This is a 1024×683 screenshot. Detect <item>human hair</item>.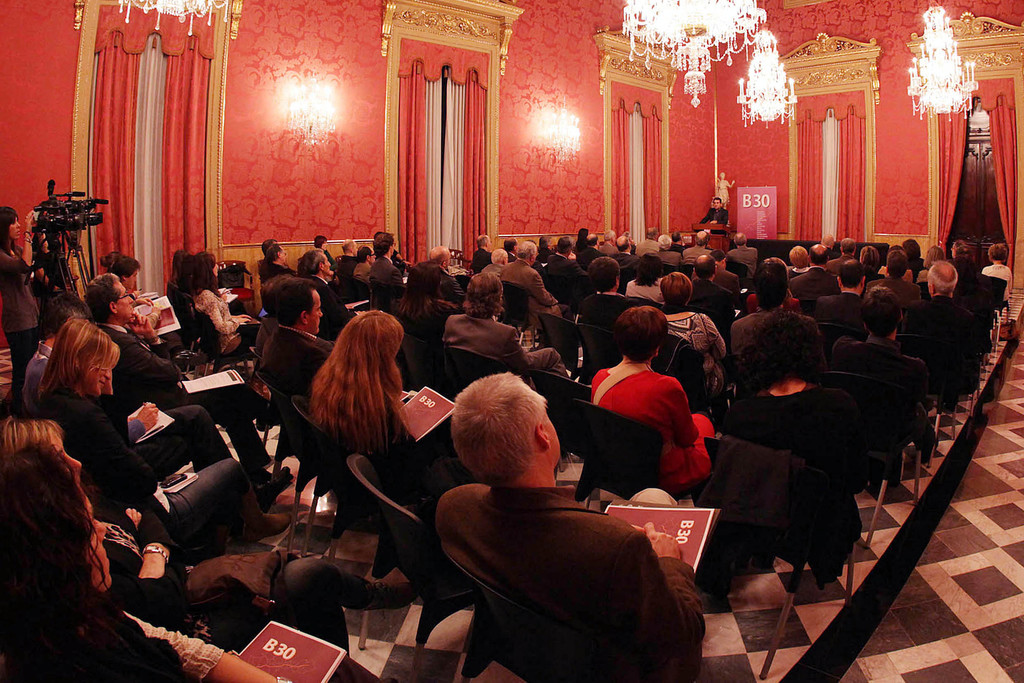
bbox(263, 236, 275, 251).
